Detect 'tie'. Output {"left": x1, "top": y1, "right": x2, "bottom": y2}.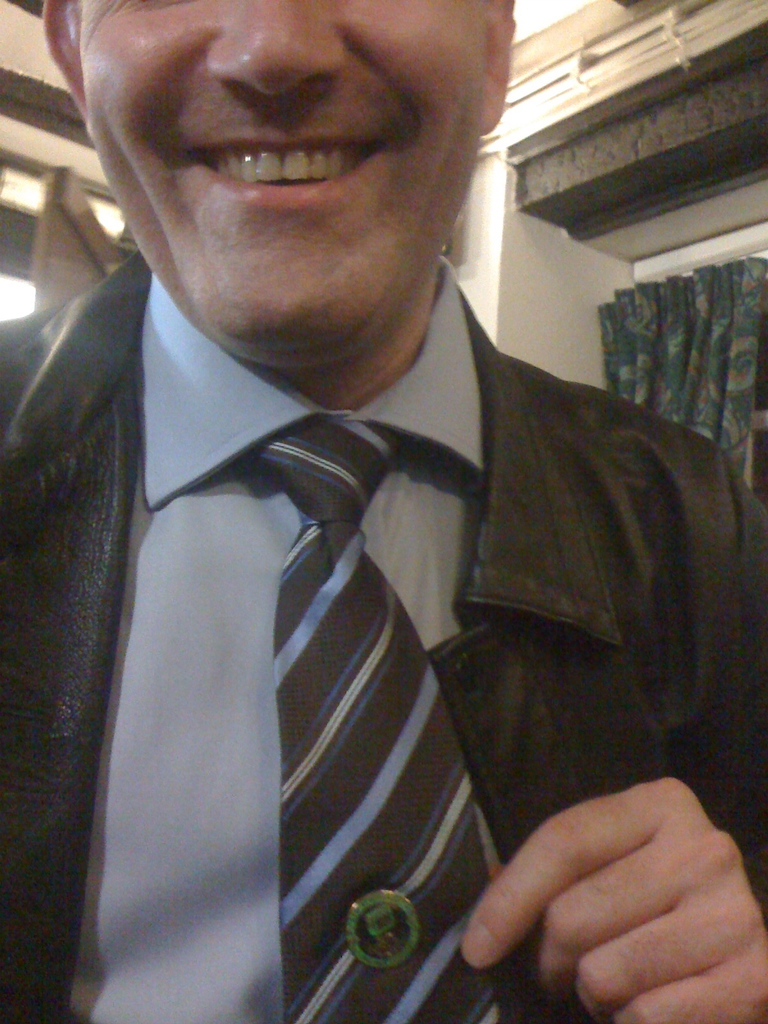
{"left": 235, "top": 410, "right": 539, "bottom": 1023}.
